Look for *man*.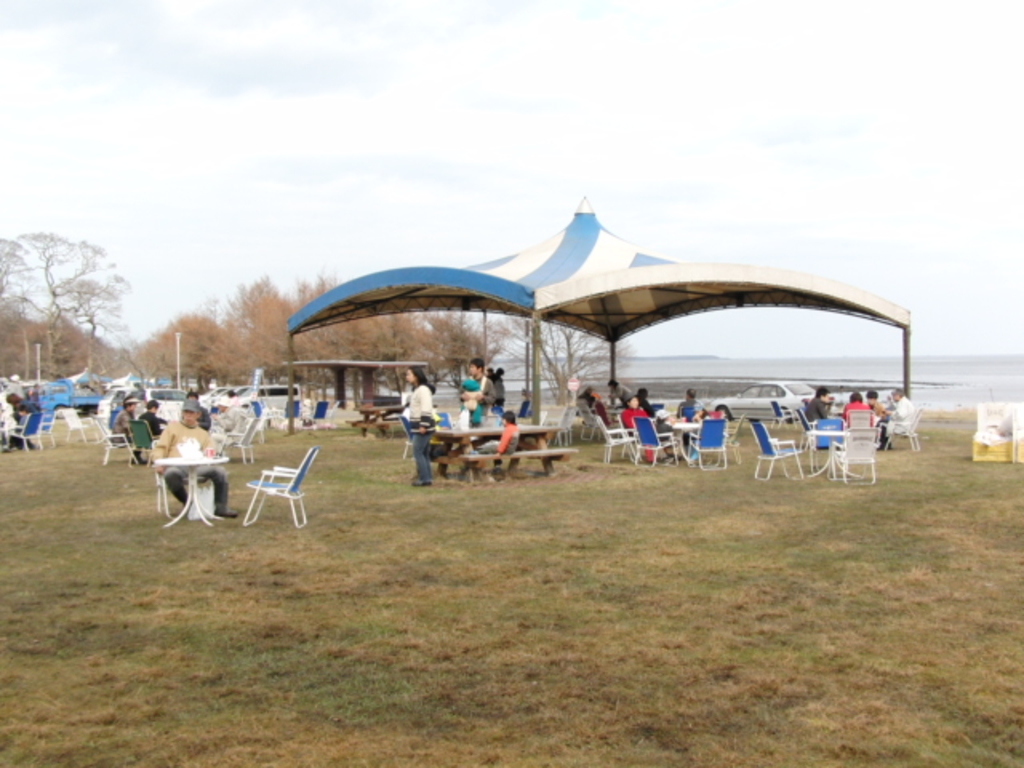
Found: (x1=454, y1=360, x2=499, y2=430).
